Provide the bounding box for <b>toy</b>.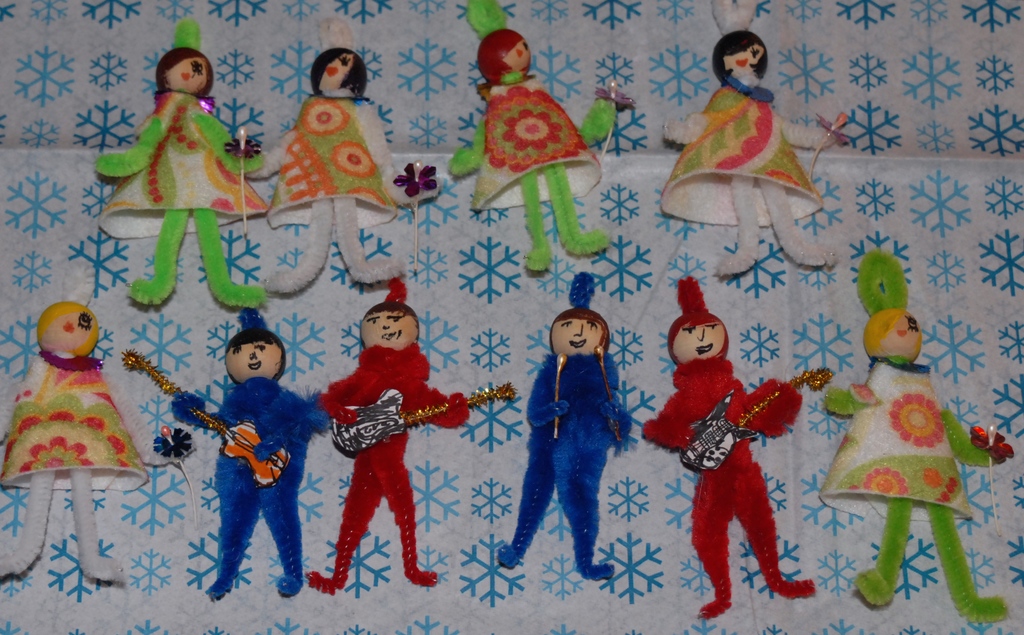
detection(458, 0, 618, 270).
